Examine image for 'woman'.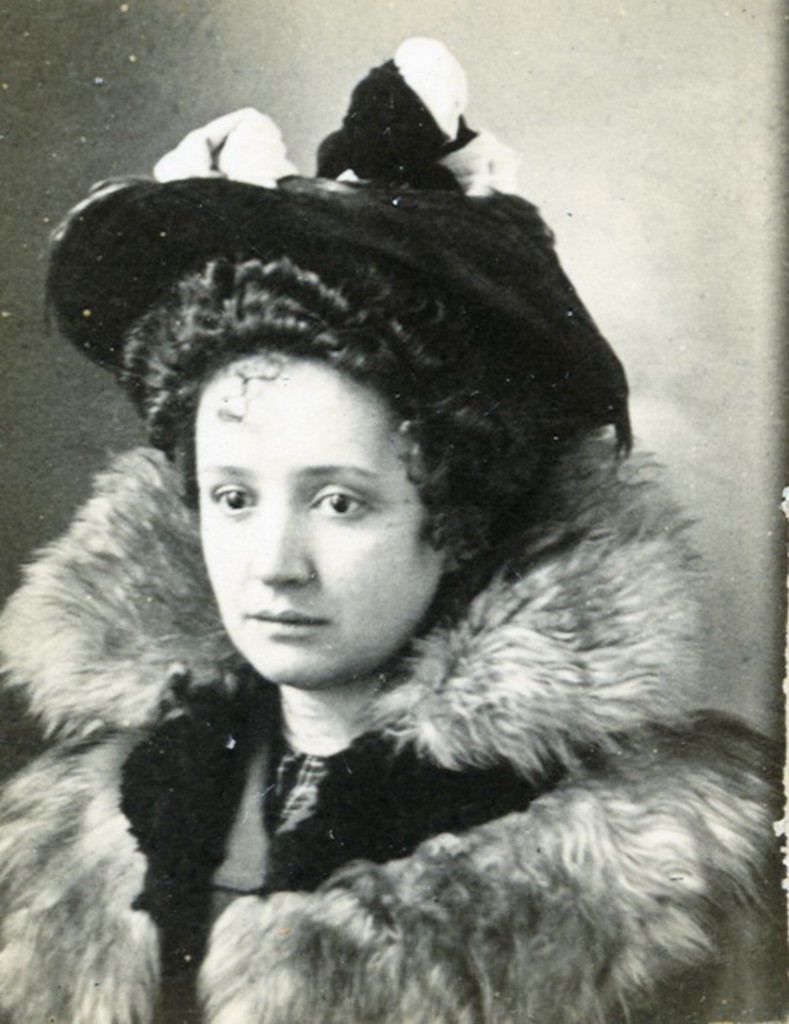
Examination result: 0 91 750 994.
